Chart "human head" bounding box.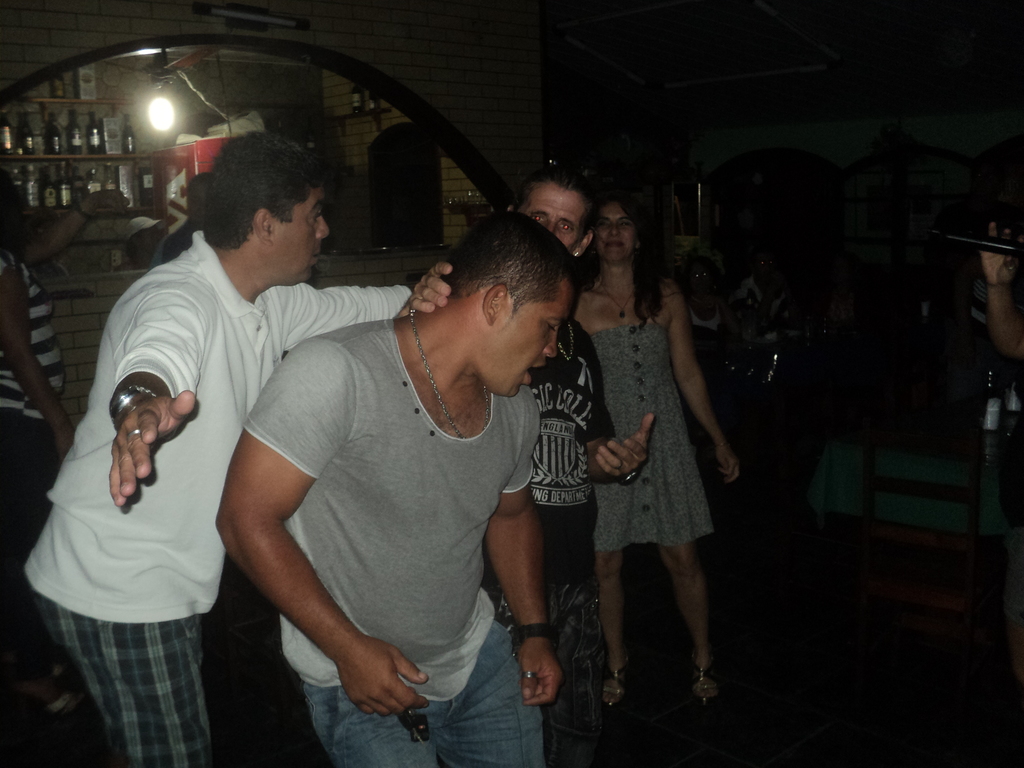
Charted: region(186, 169, 218, 225).
